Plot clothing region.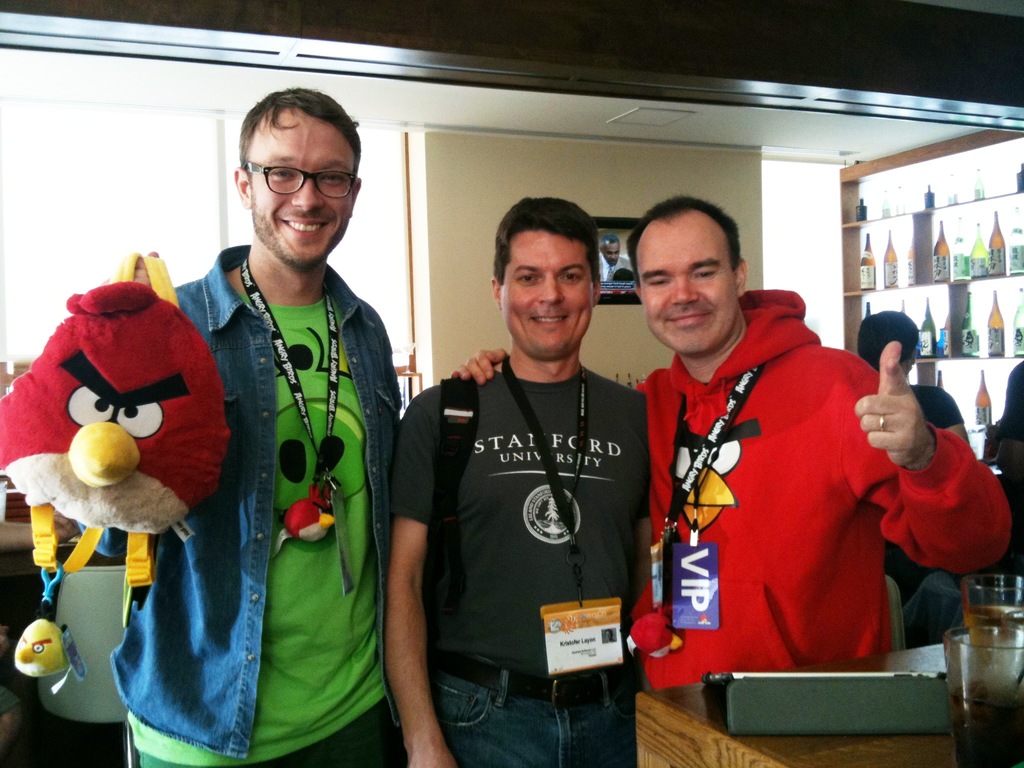
Plotted at (left=599, top=257, right=635, bottom=282).
